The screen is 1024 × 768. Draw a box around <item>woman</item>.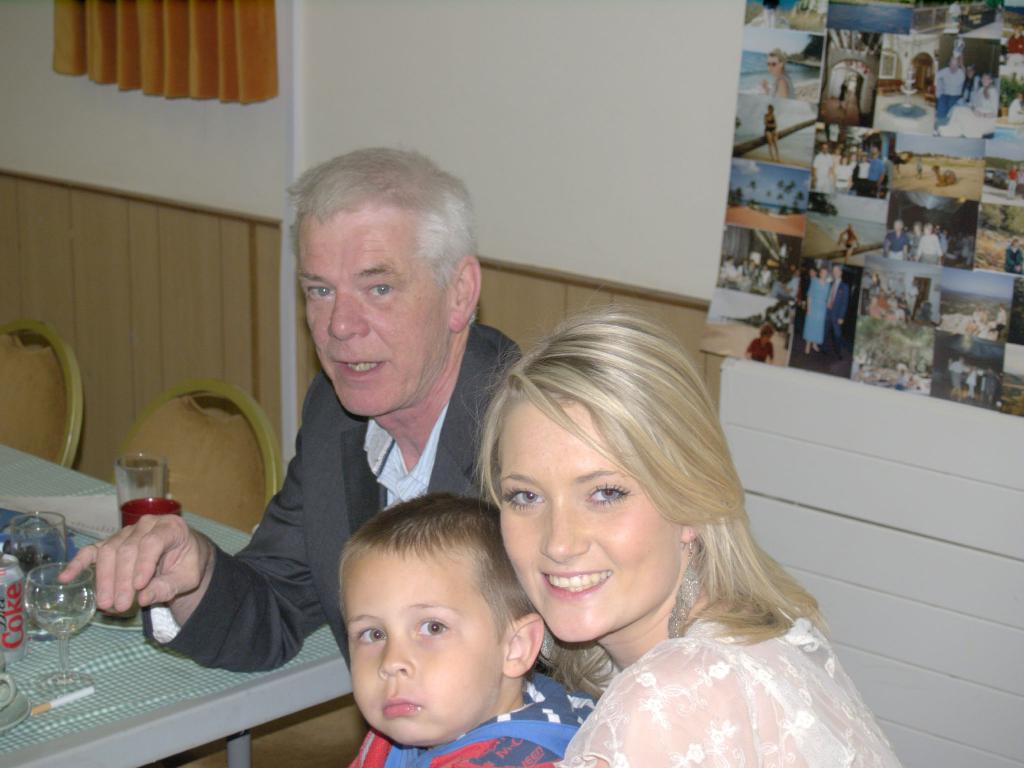
{"left": 804, "top": 270, "right": 831, "bottom": 355}.
